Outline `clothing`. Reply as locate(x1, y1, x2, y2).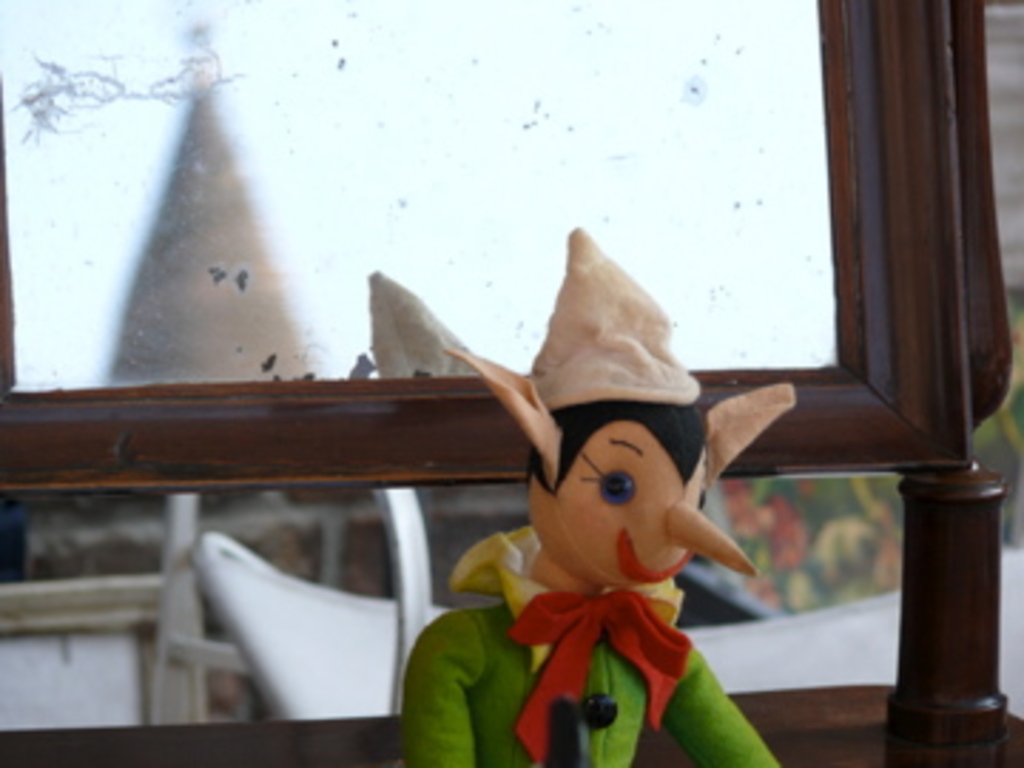
locate(398, 523, 782, 765).
